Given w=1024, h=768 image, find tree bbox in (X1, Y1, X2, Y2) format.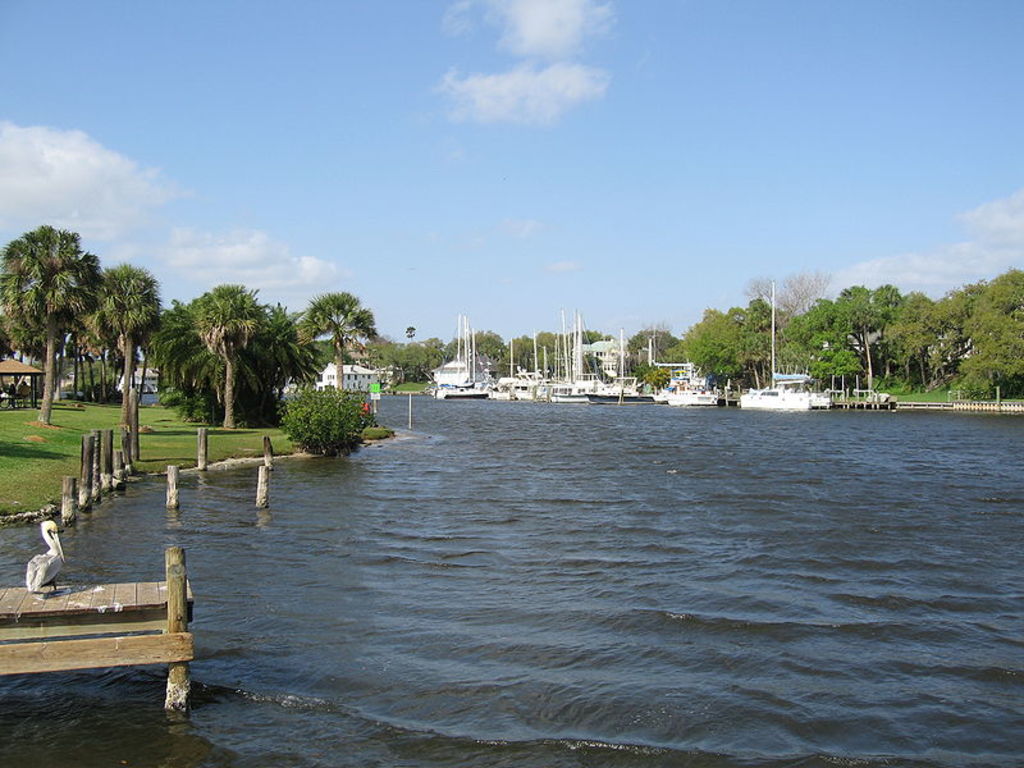
(678, 302, 788, 398).
